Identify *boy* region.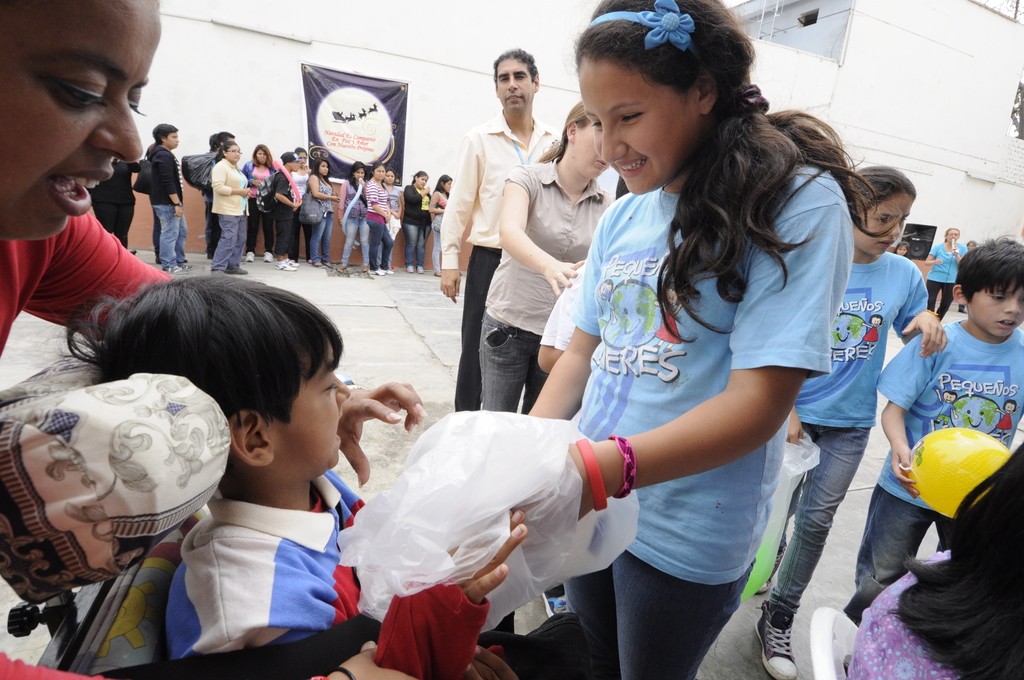
Region: {"x1": 75, "y1": 277, "x2": 527, "y2": 679}.
